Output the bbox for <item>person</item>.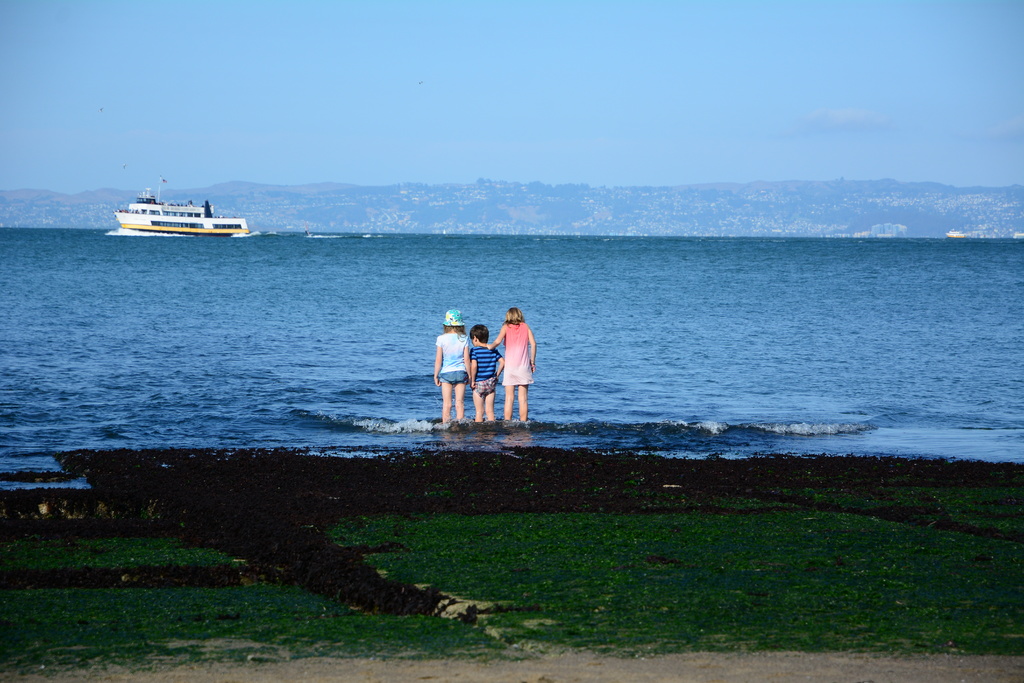
(left=468, top=325, right=504, bottom=421).
